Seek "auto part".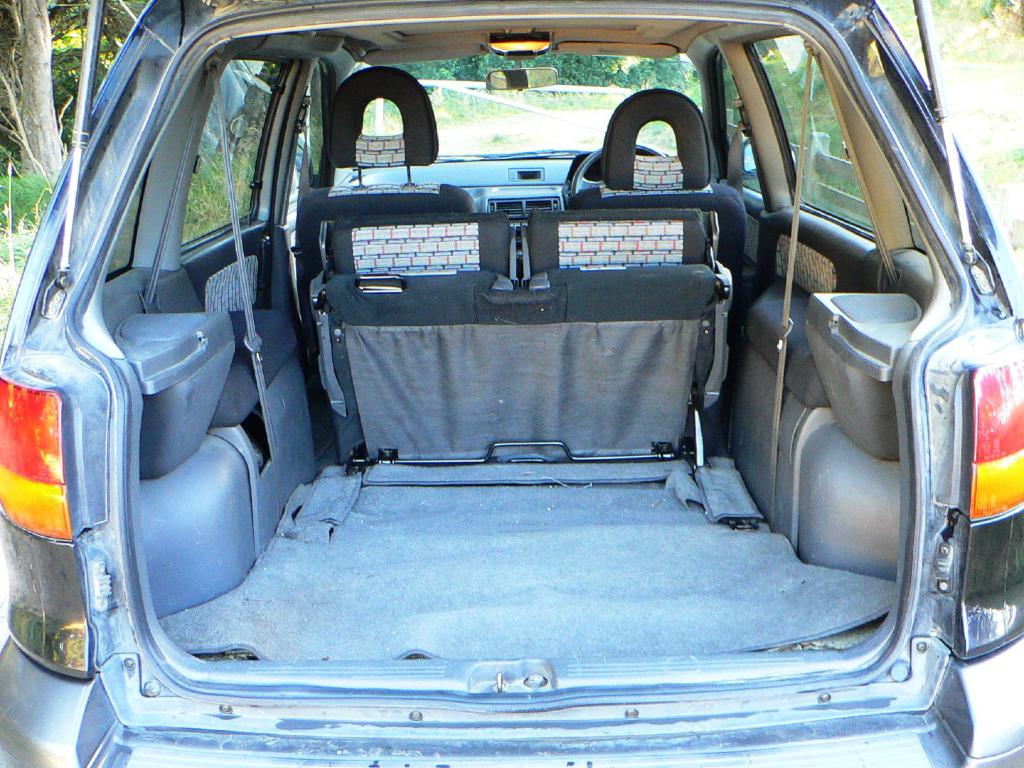
select_region(0, 377, 59, 527).
